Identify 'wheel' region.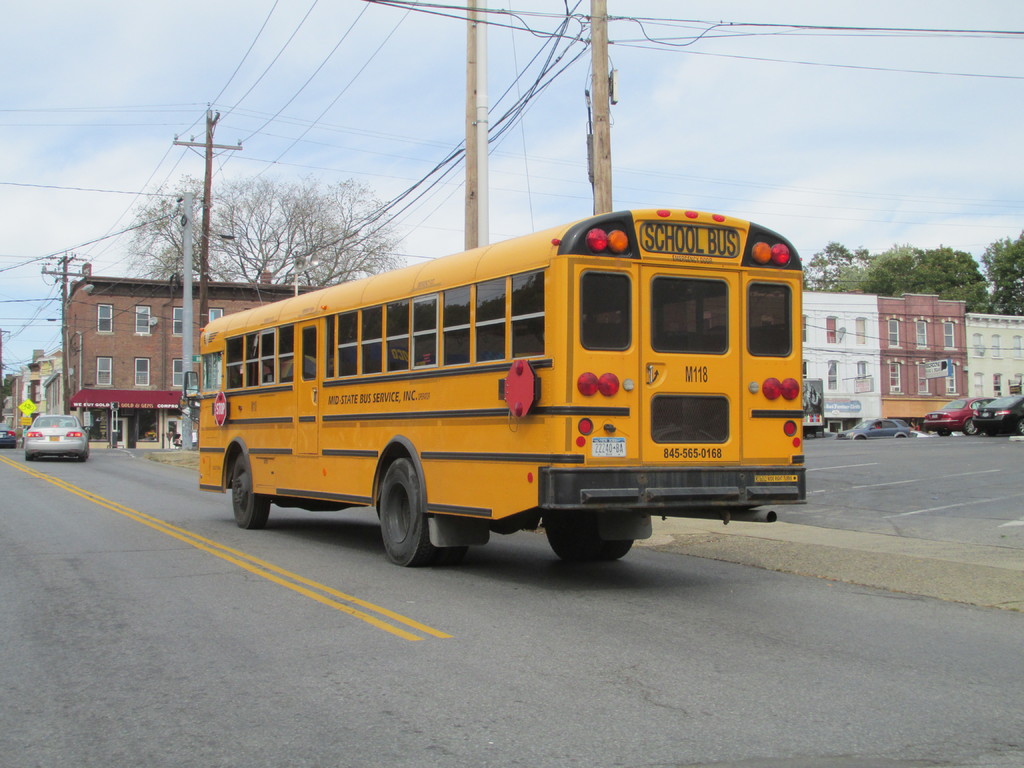
Region: left=369, top=452, right=442, bottom=561.
